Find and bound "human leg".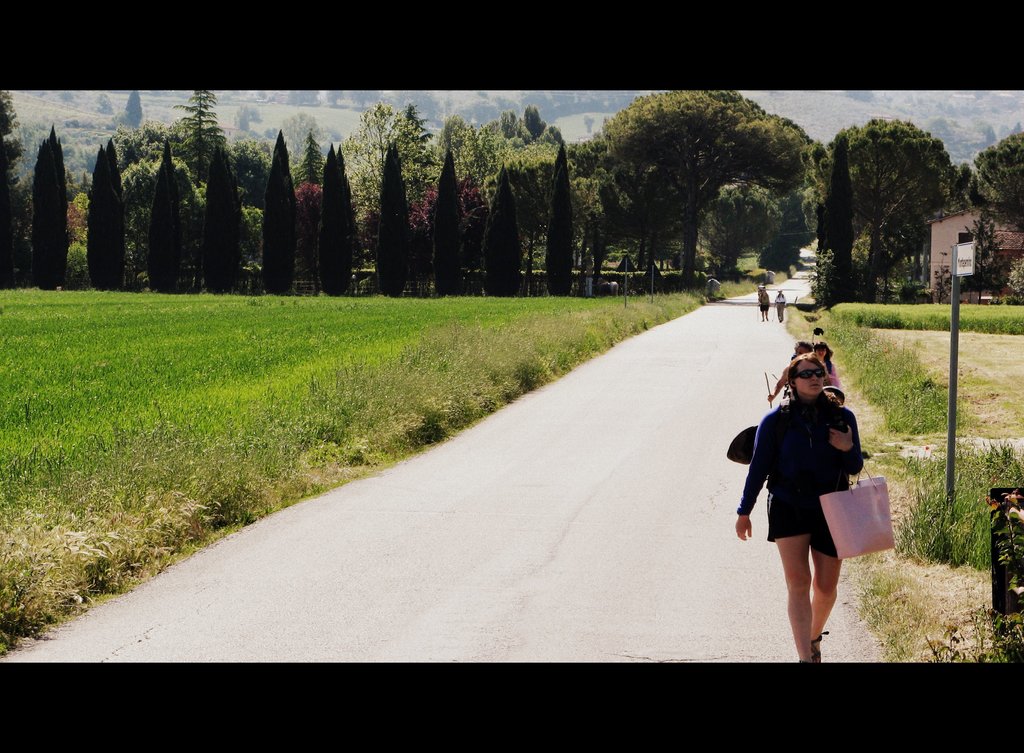
Bound: x1=765, y1=493, x2=812, y2=664.
